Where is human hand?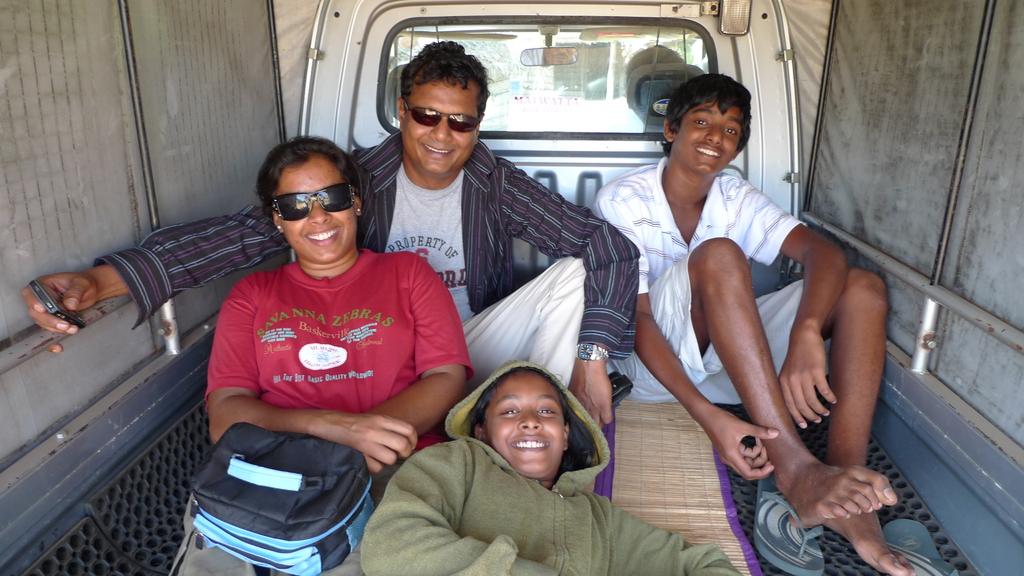
[330, 410, 420, 478].
